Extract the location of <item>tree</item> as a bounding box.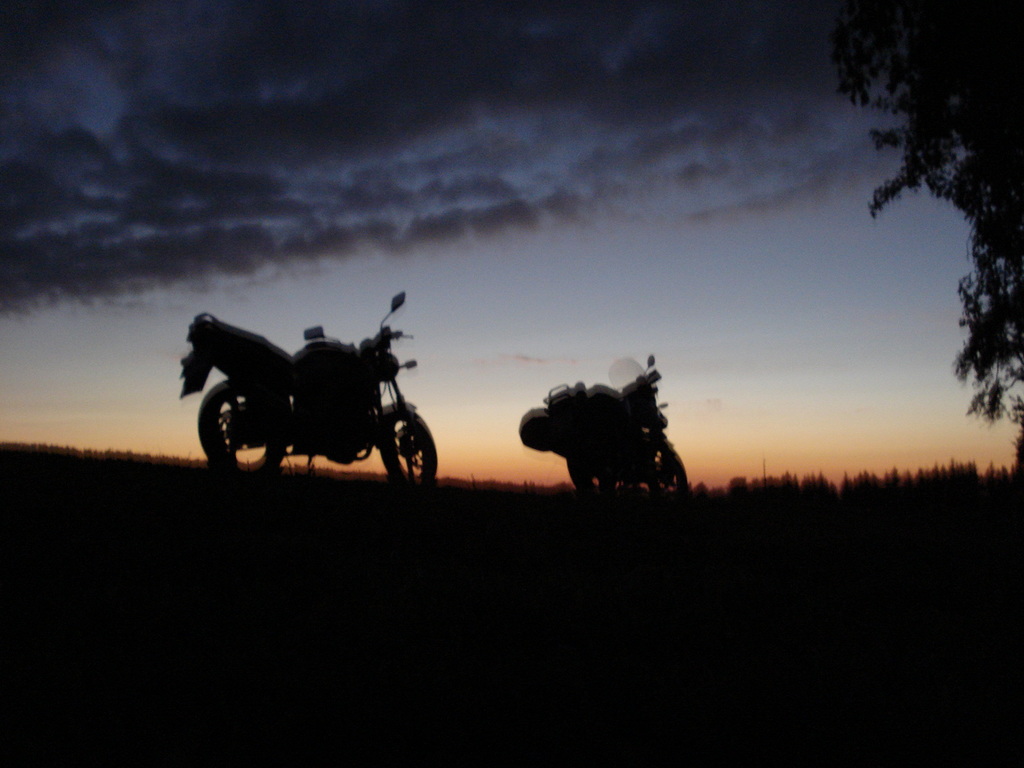
(x1=833, y1=0, x2=1000, y2=478).
